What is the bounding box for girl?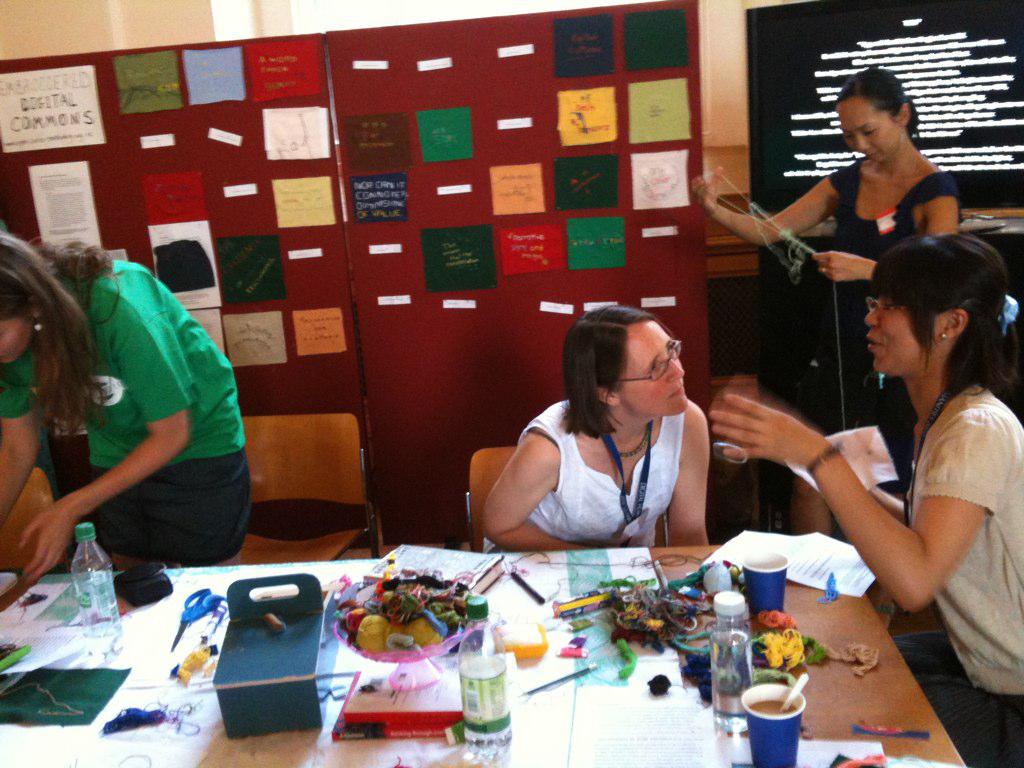
<region>0, 219, 262, 580</region>.
